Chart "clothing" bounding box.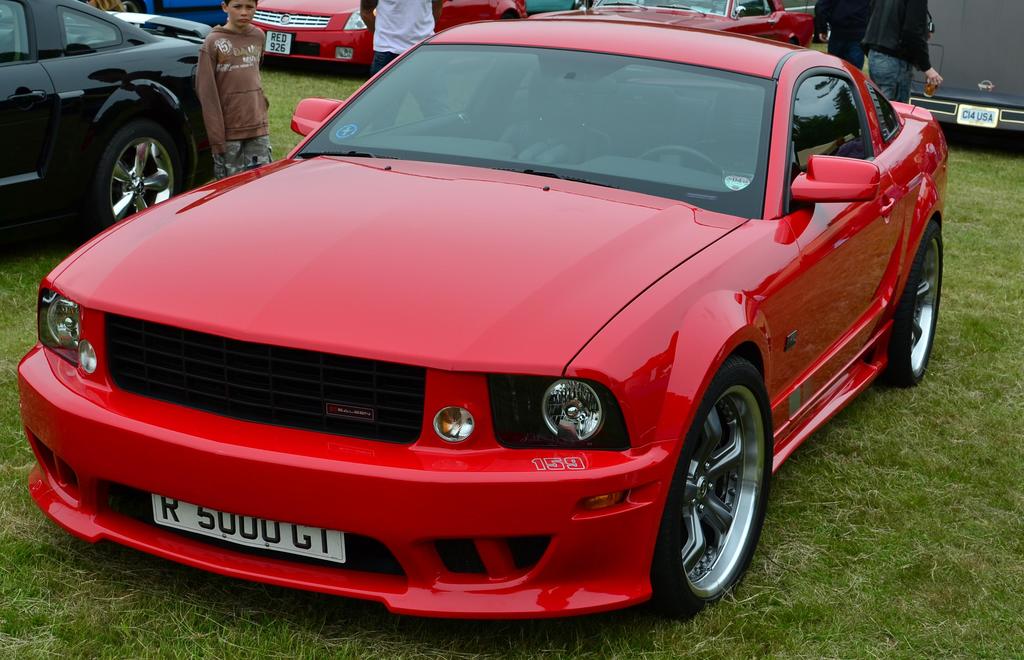
Charted: {"x1": 811, "y1": 0, "x2": 872, "y2": 69}.
